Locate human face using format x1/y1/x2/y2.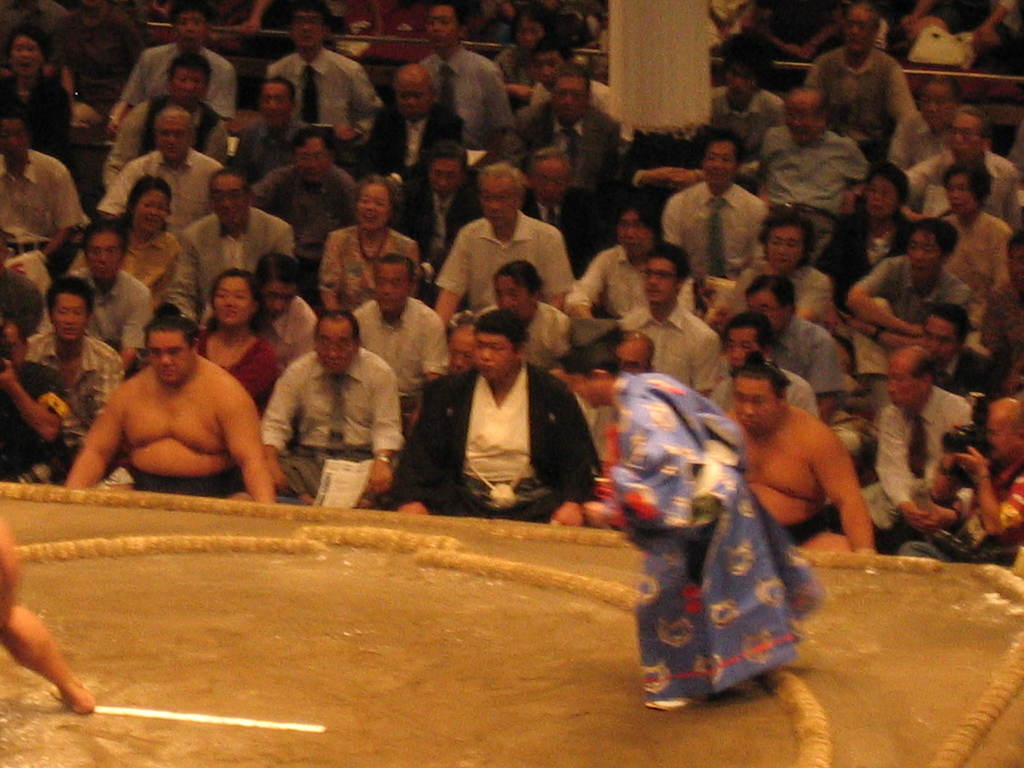
614/213/652/263.
